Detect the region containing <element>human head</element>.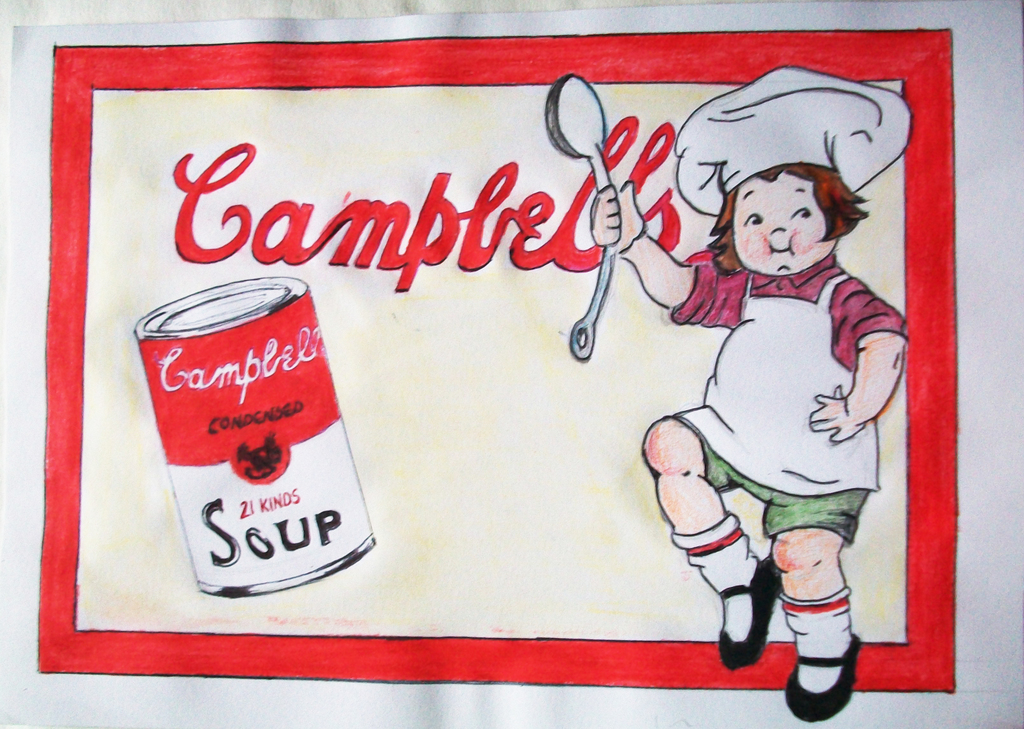
region(671, 60, 914, 276).
